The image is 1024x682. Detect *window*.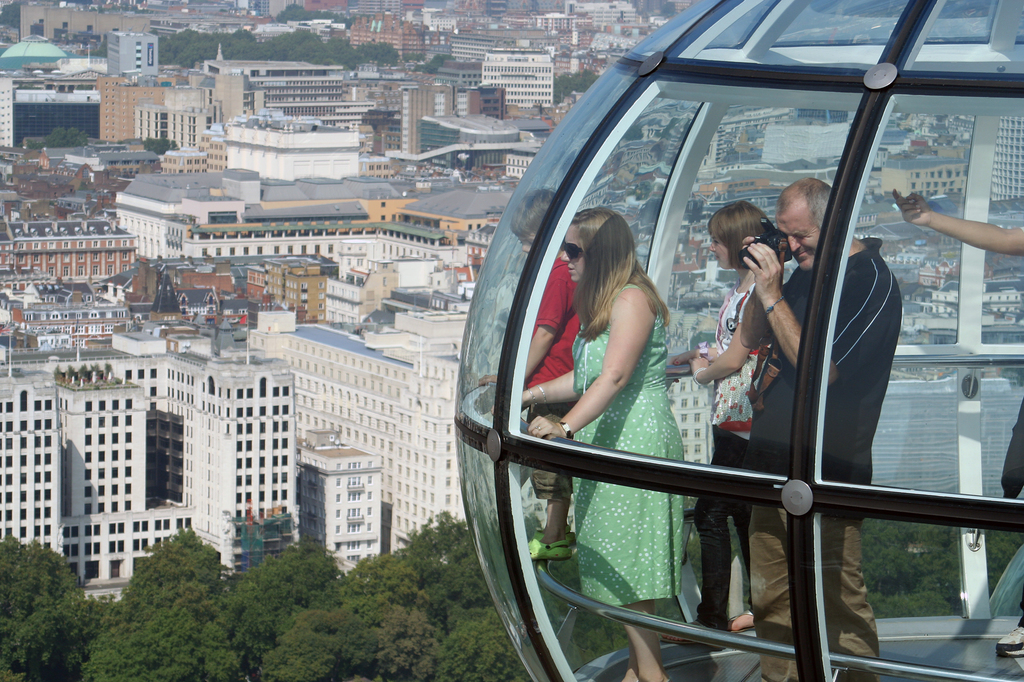
Detection: l=454, t=0, r=1023, b=681.
